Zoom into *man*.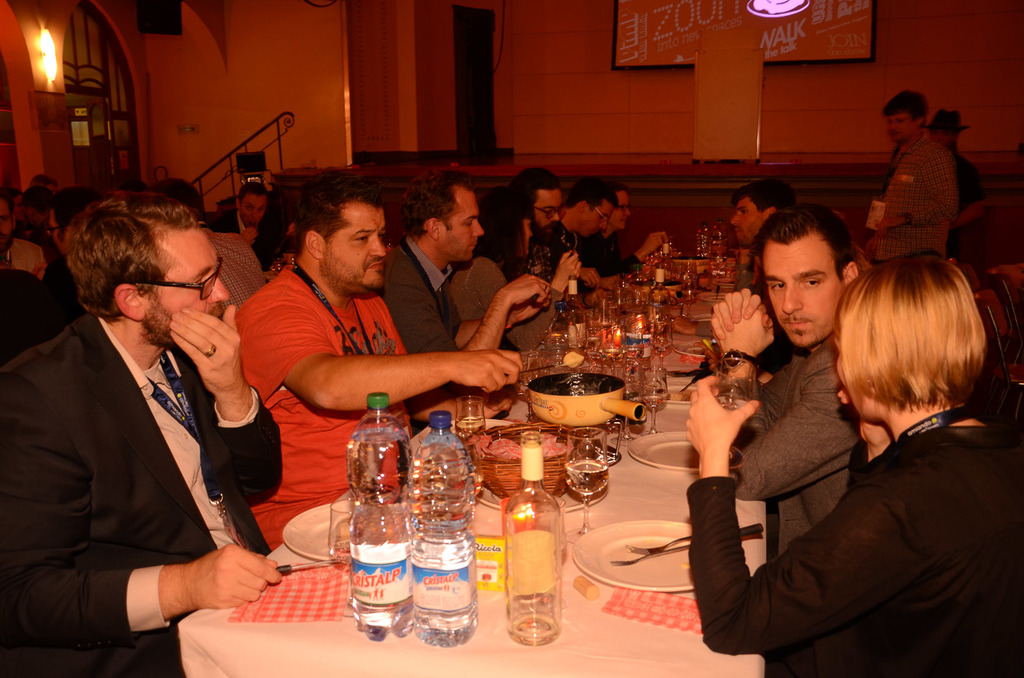
Zoom target: Rect(512, 162, 605, 297).
